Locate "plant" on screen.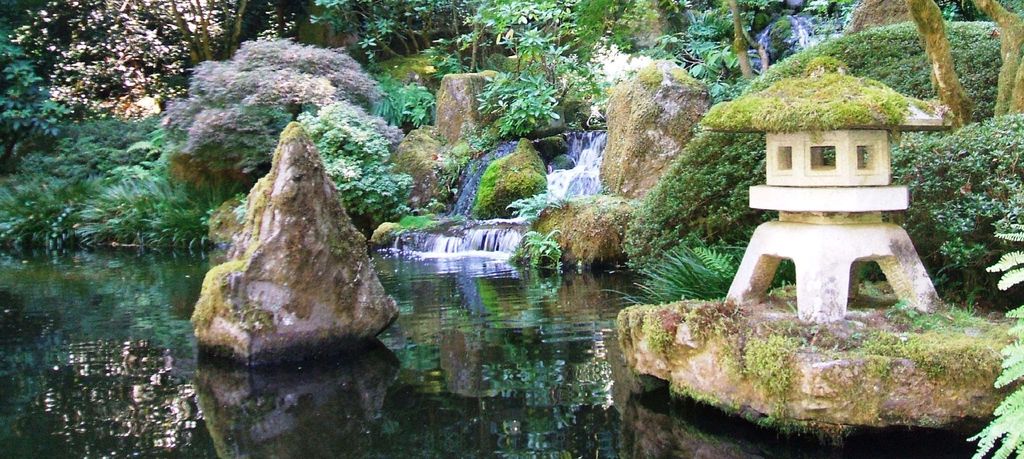
On screen at [965, 284, 1023, 458].
